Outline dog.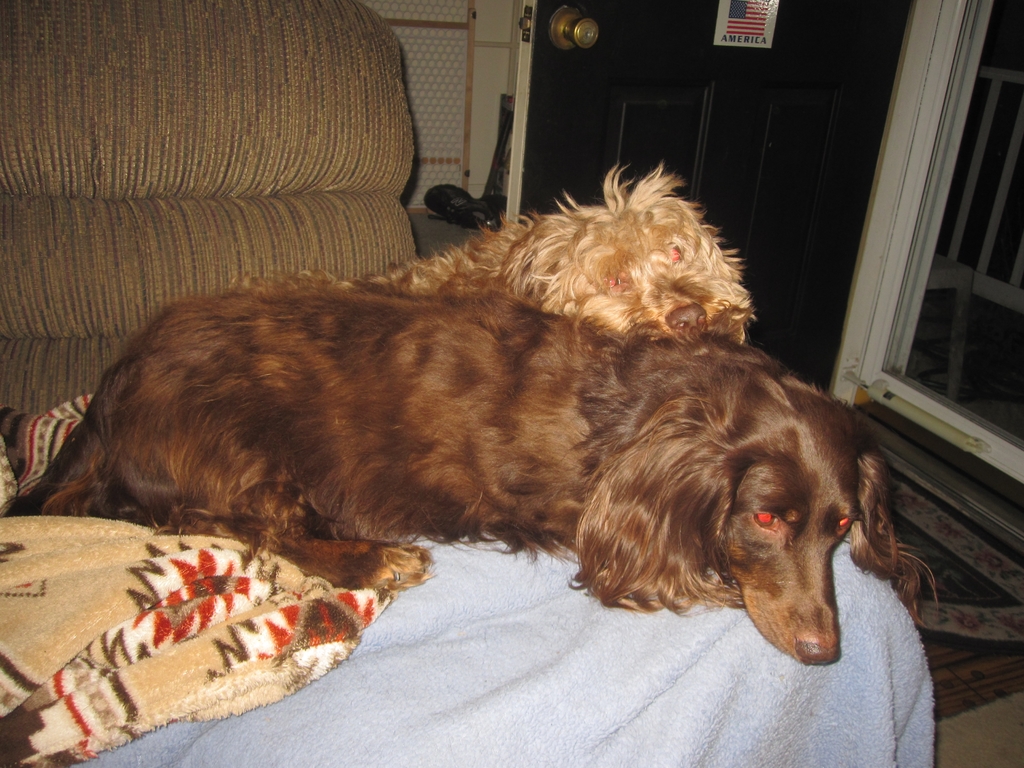
Outline: [3,276,936,666].
